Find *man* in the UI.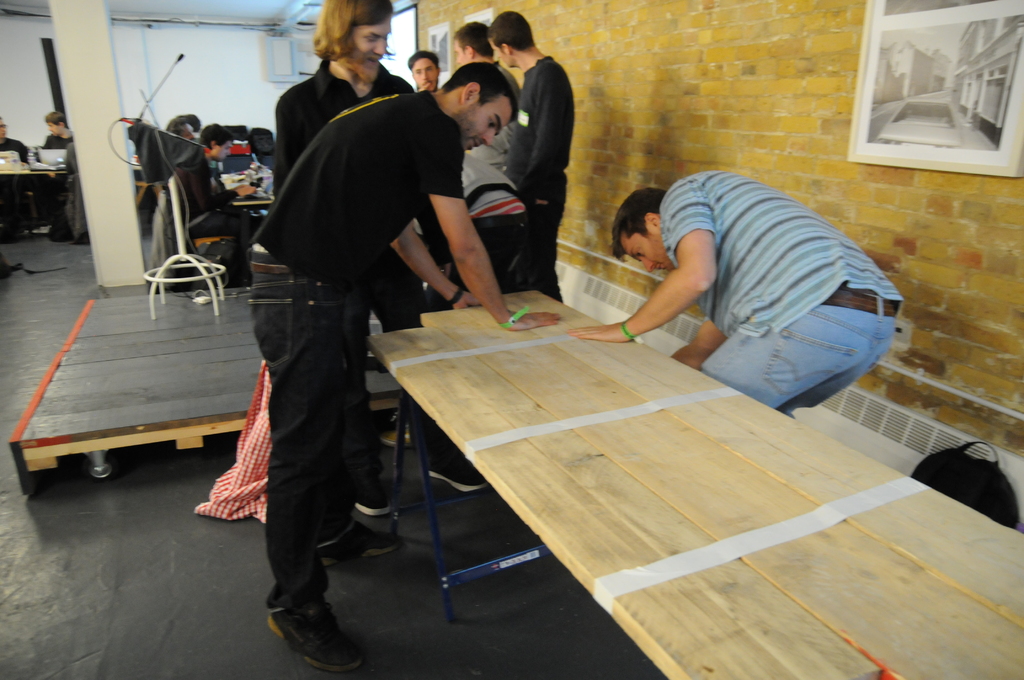
UI element at rect(177, 118, 273, 290).
